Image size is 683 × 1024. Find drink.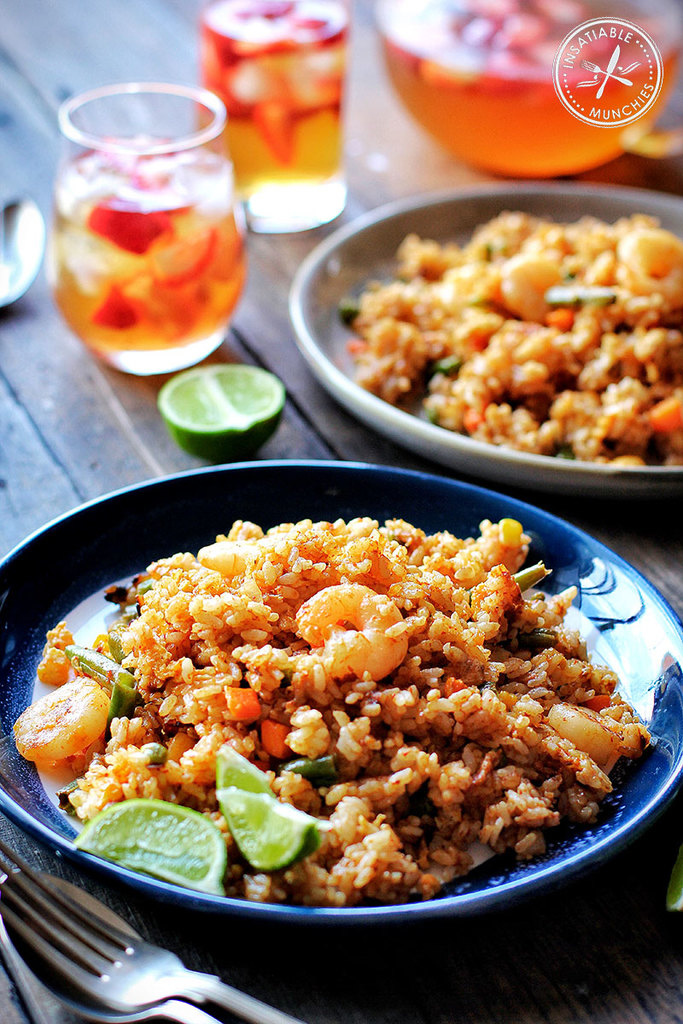
detection(55, 142, 254, 362).
